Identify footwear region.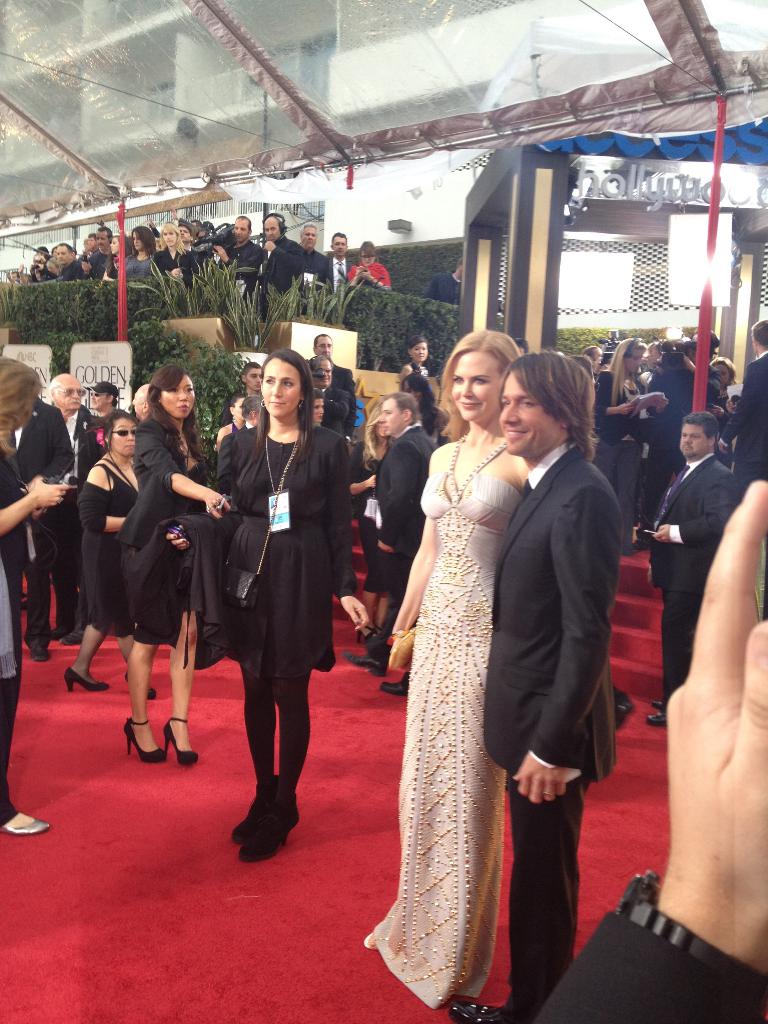
Region: locate(613, 701, 637, 725).
